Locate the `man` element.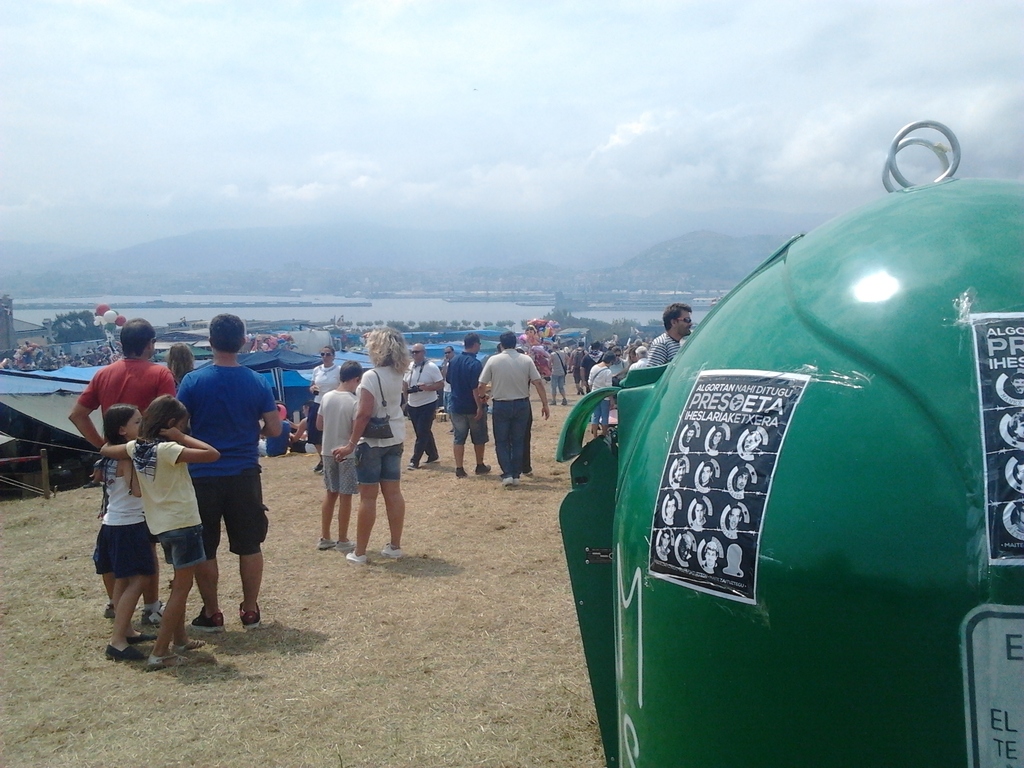
Element bbox: <bbox>177, 312, 285, 635</bbox>.
